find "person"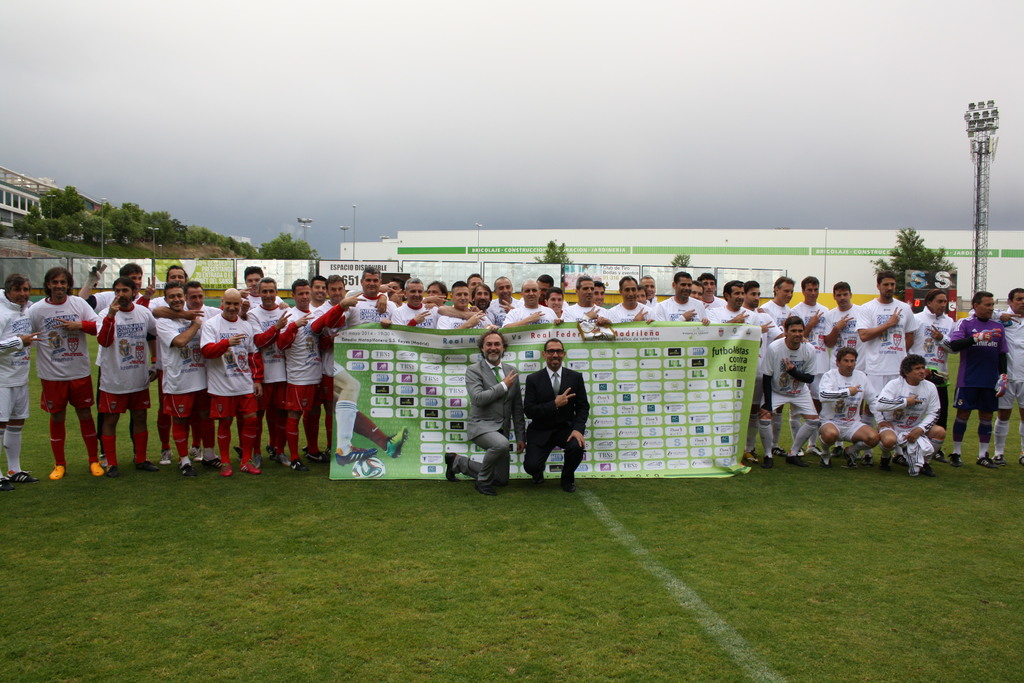
<region>743, 279, 786, 458</region>
